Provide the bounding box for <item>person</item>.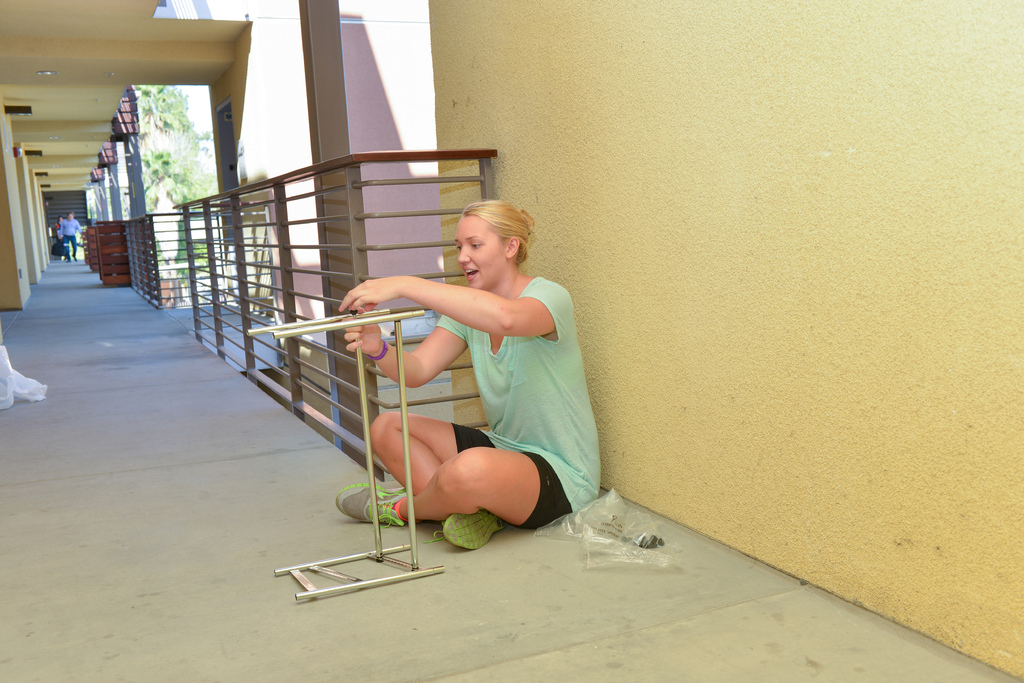
(x1=318, y1=202, x2=613, y2=558).
